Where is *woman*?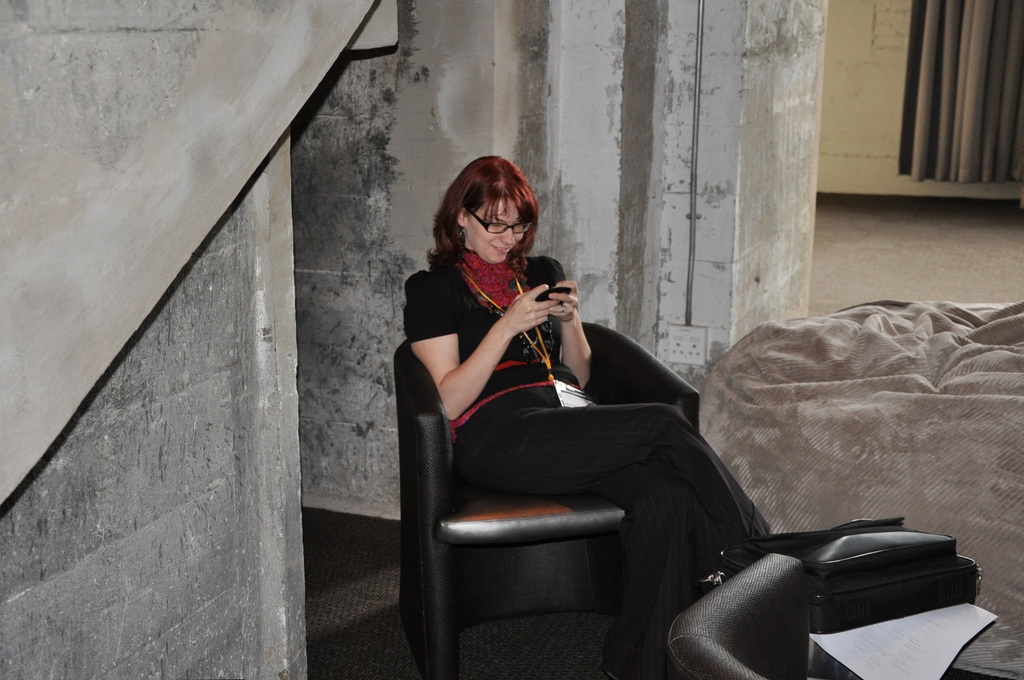
(left=436, top=161, right=719, bottom=658).
